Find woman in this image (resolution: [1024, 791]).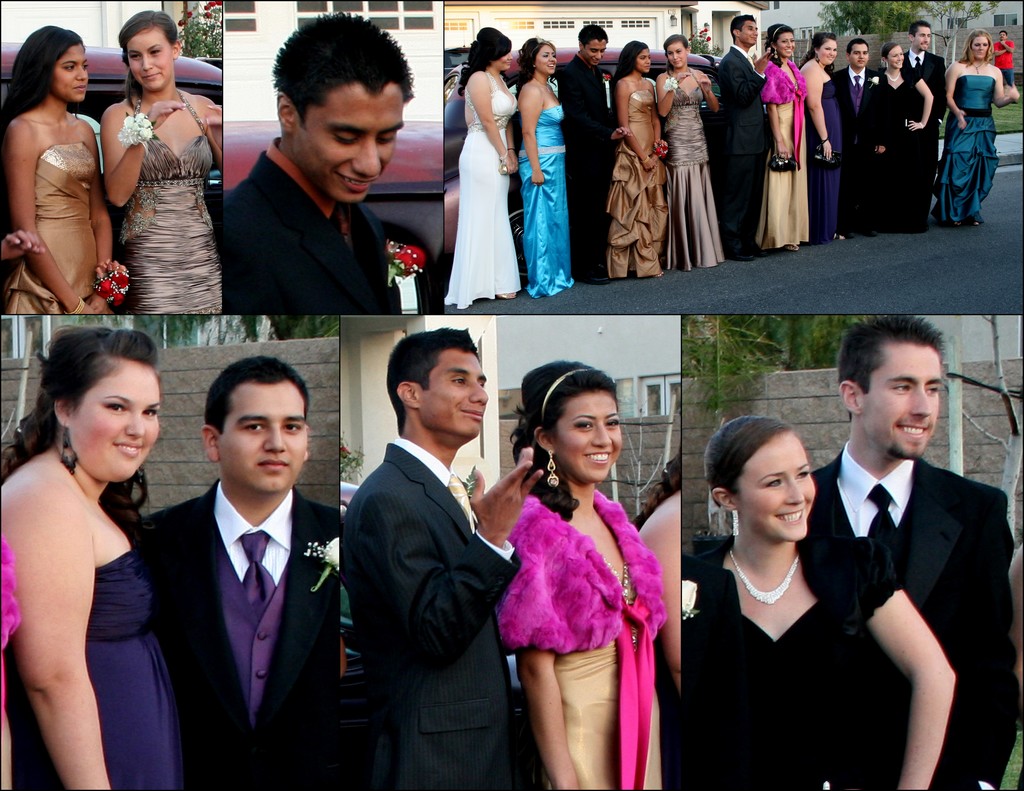
(x1=0, y1=323, x2=181, y2=790).
